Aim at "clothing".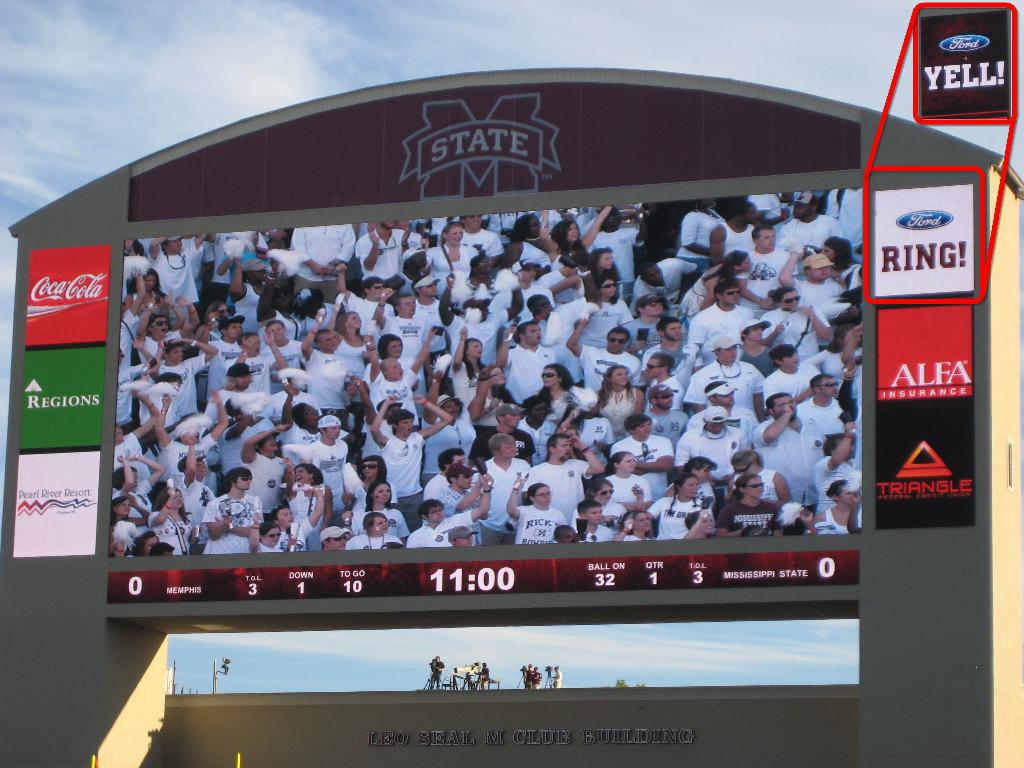
Aimed at (815, 450, 857, 507).
